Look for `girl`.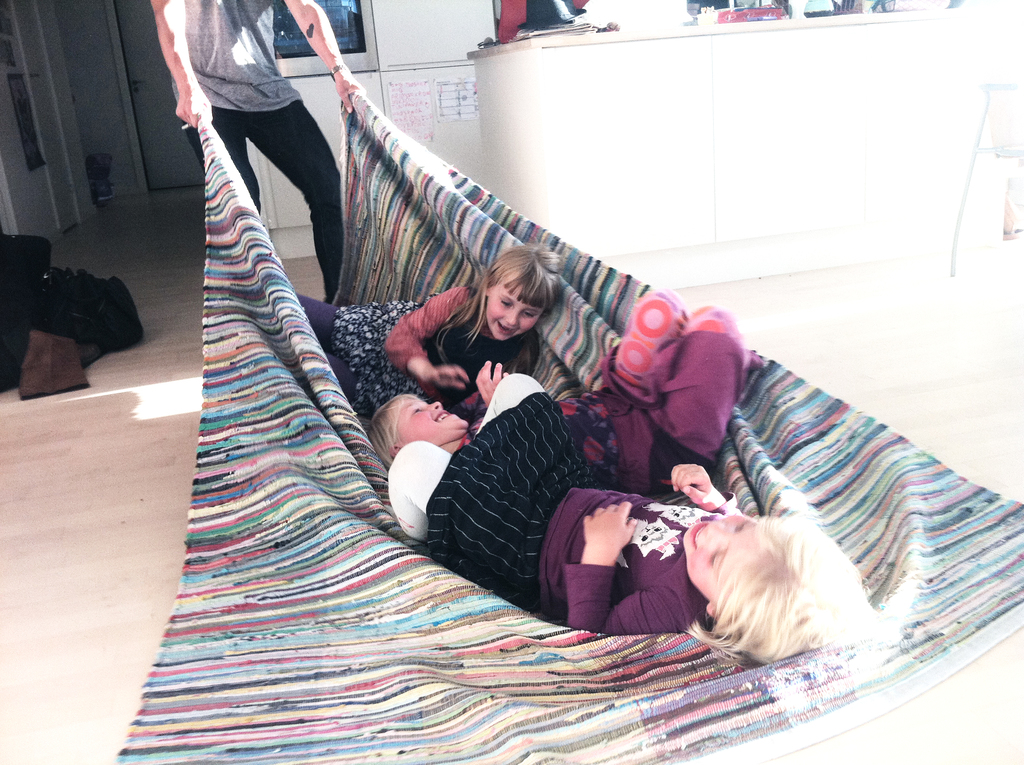
Found: crop(295, 243, 562, 415).
